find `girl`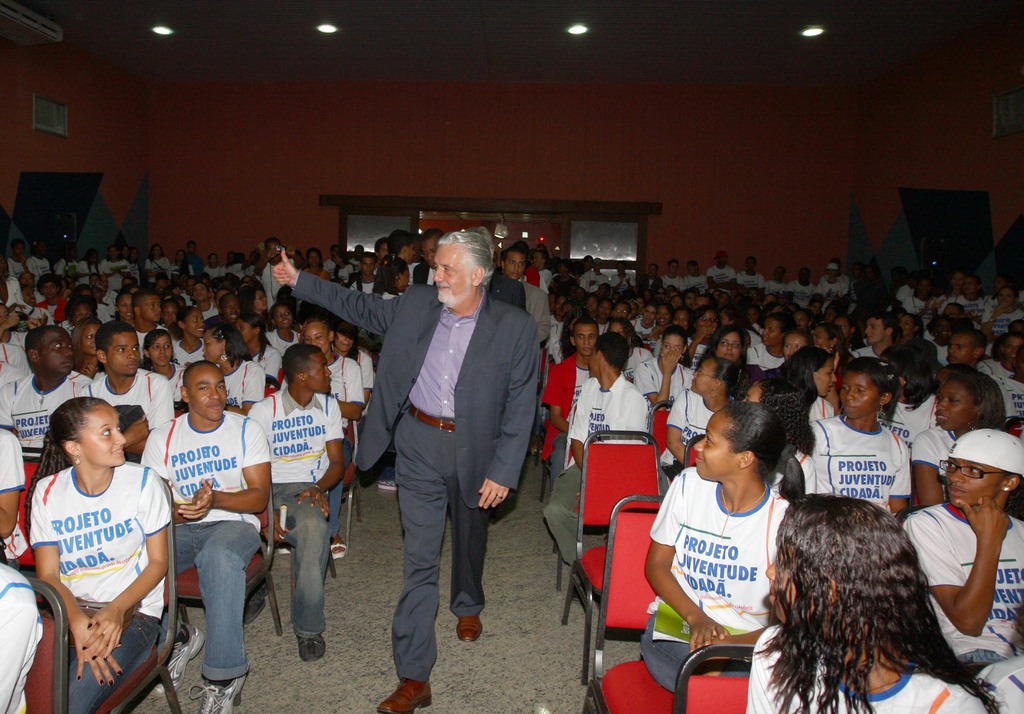
box=[116, 296, 134, 328]
